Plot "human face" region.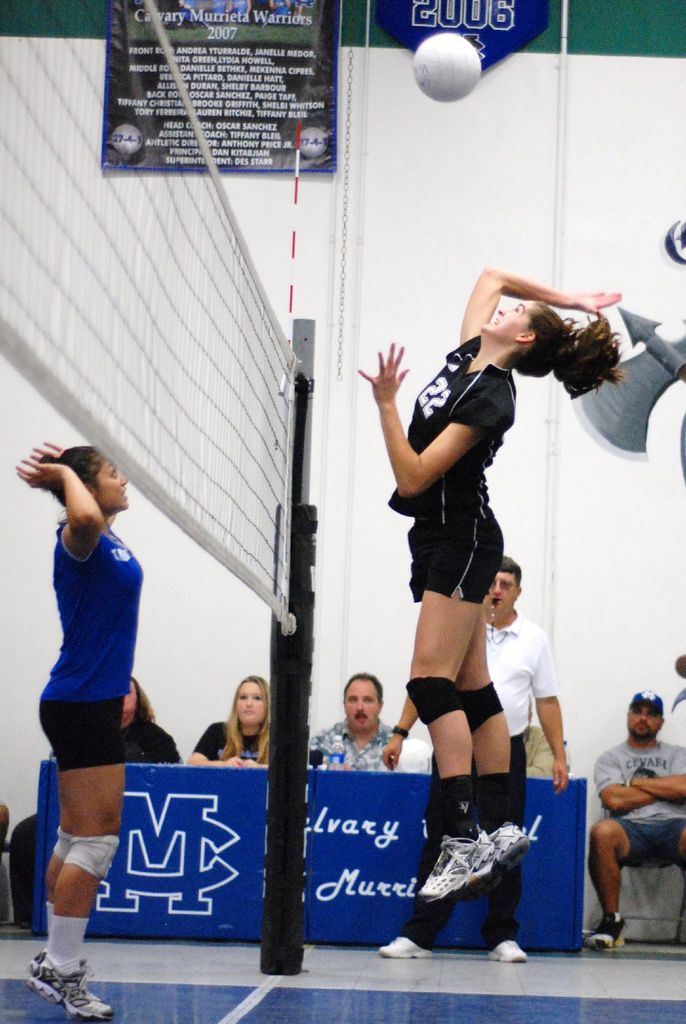
Plotted at (left=343, top=680, right=375, bottom=725).
